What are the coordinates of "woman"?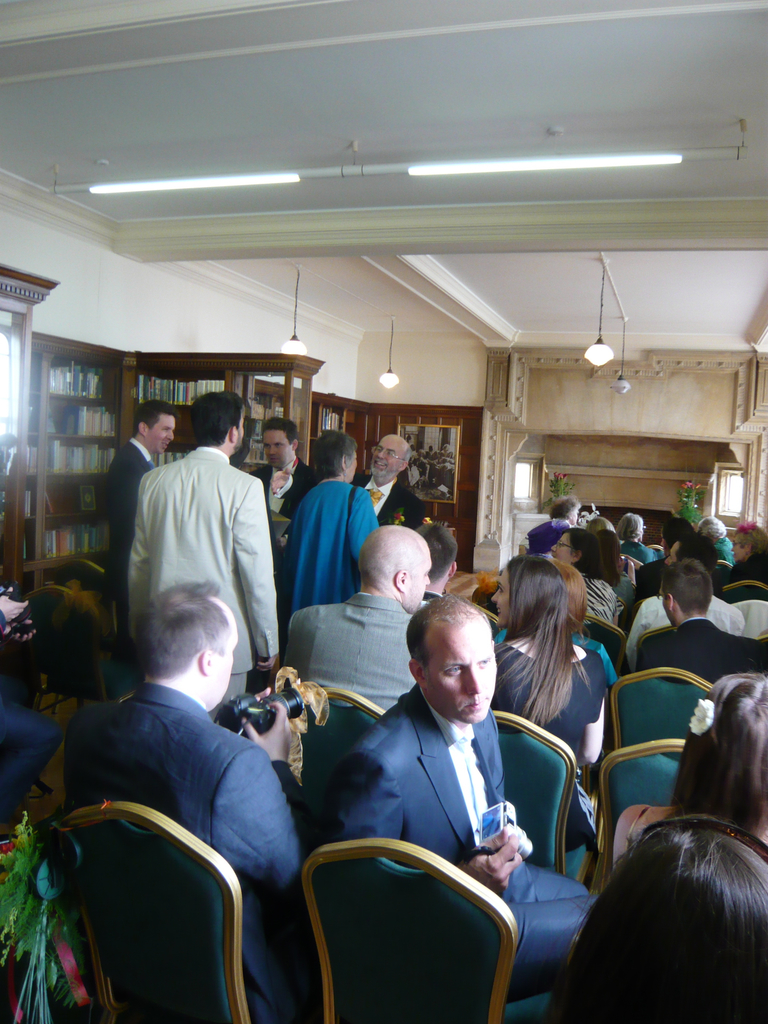
(x1=548, y1=522, x2=625, y2=623).
